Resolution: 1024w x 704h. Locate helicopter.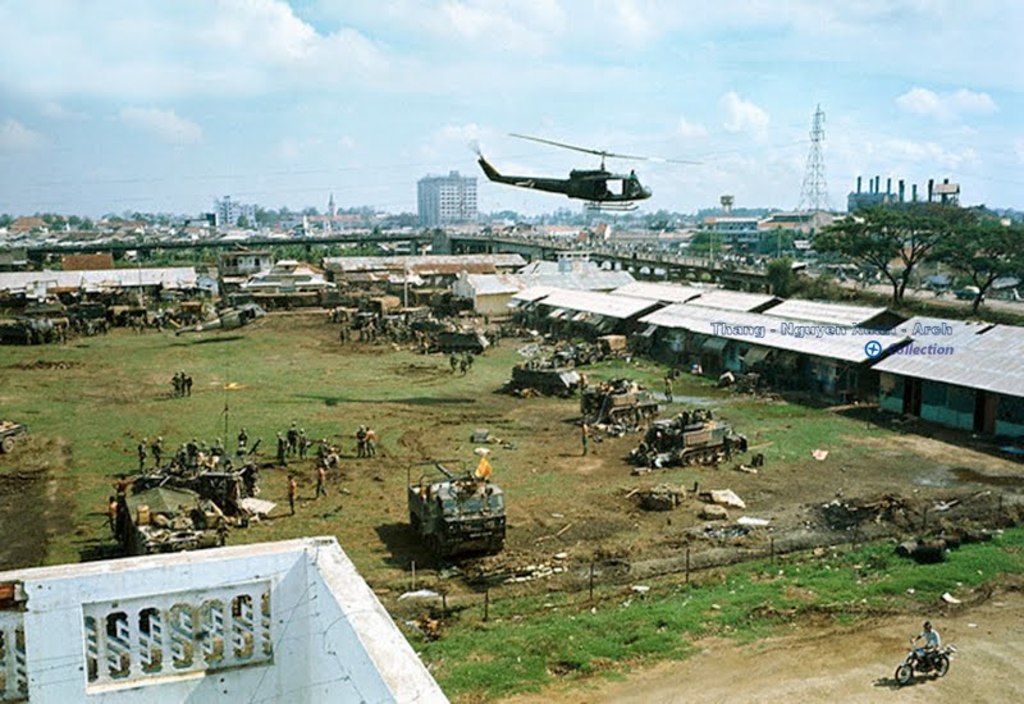
{"x1": 468, "y1": 127, "x2": 671, "y2": 209}.
